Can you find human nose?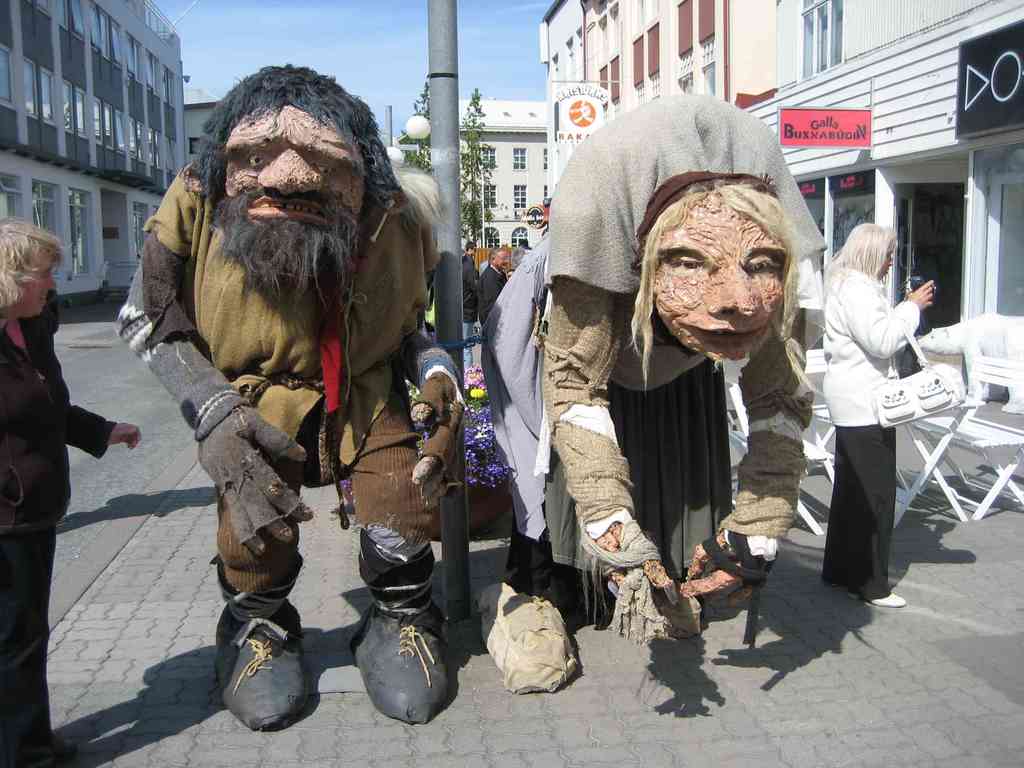
Yes, bounding box: (x1=45, y1=273, x2=58, y2=290).
